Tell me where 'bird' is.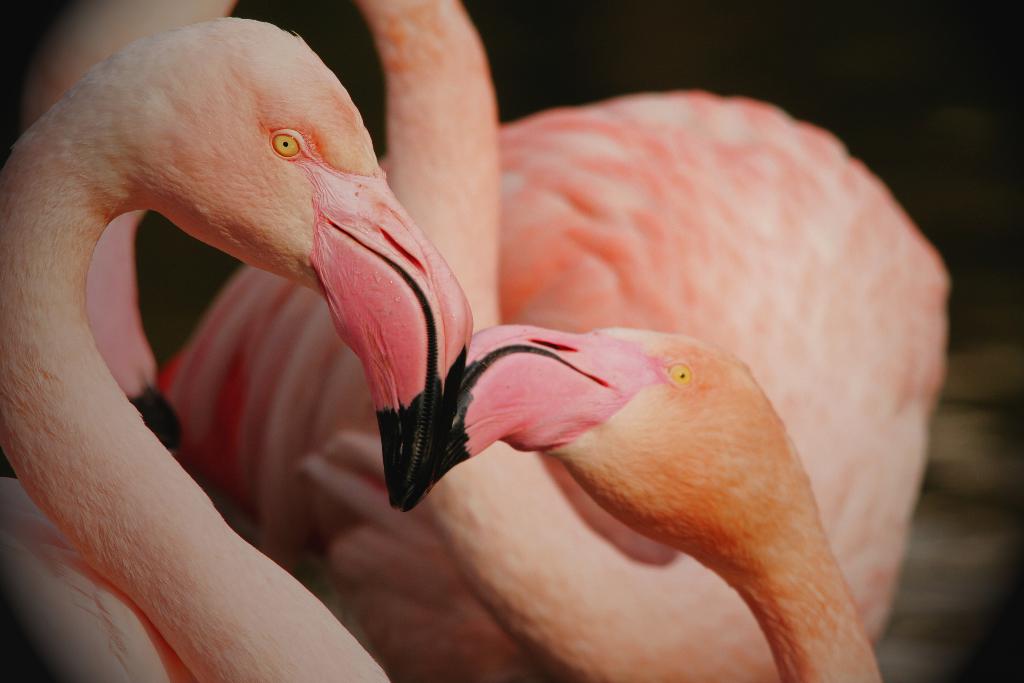
'bird' is at x1=6, y1=0, x2=475, y2=682.
